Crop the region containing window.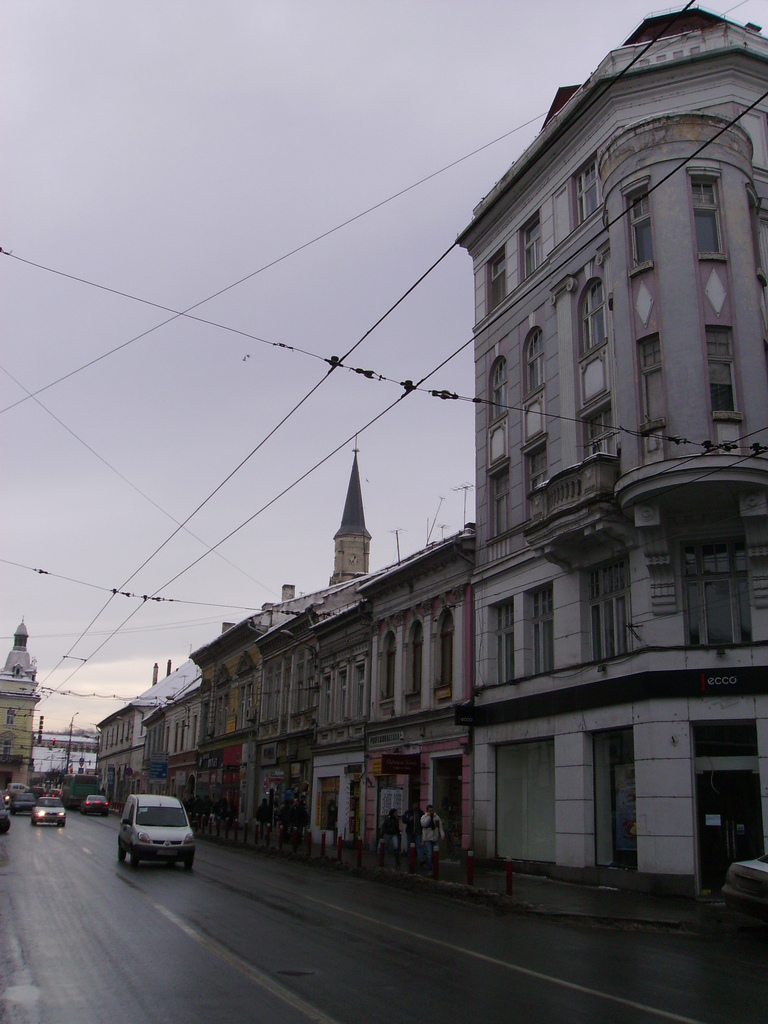
Crop region: crop(436, 612, 458, 684).
